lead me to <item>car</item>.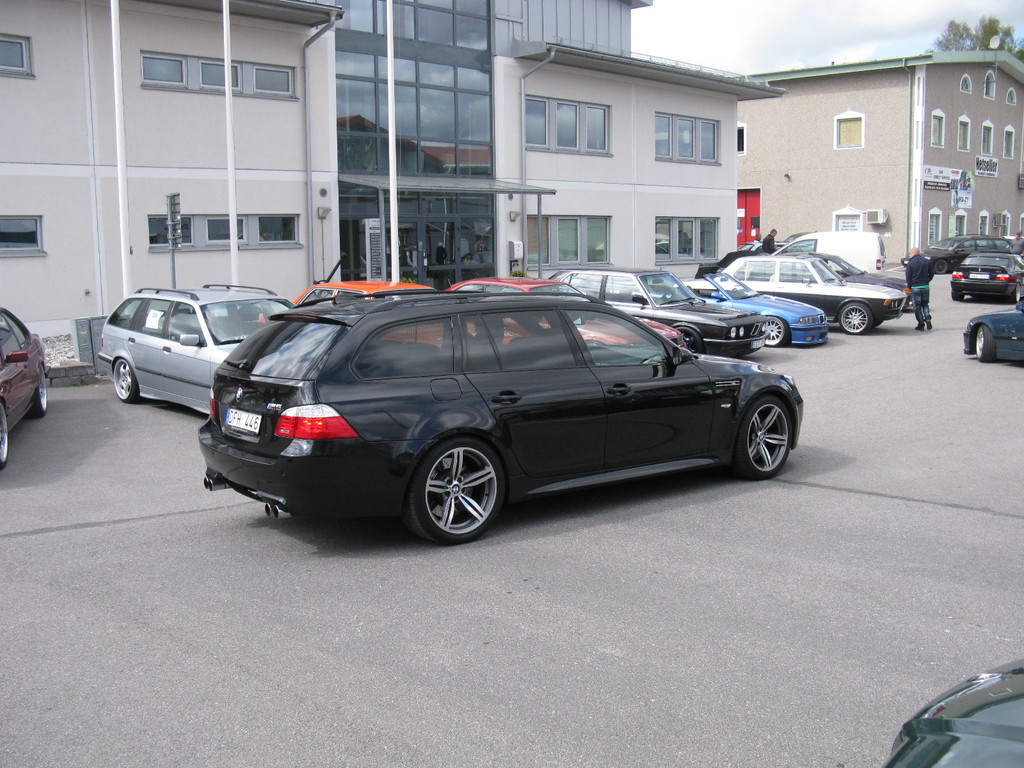
Lead to crop(673, 269, 831, 351).
